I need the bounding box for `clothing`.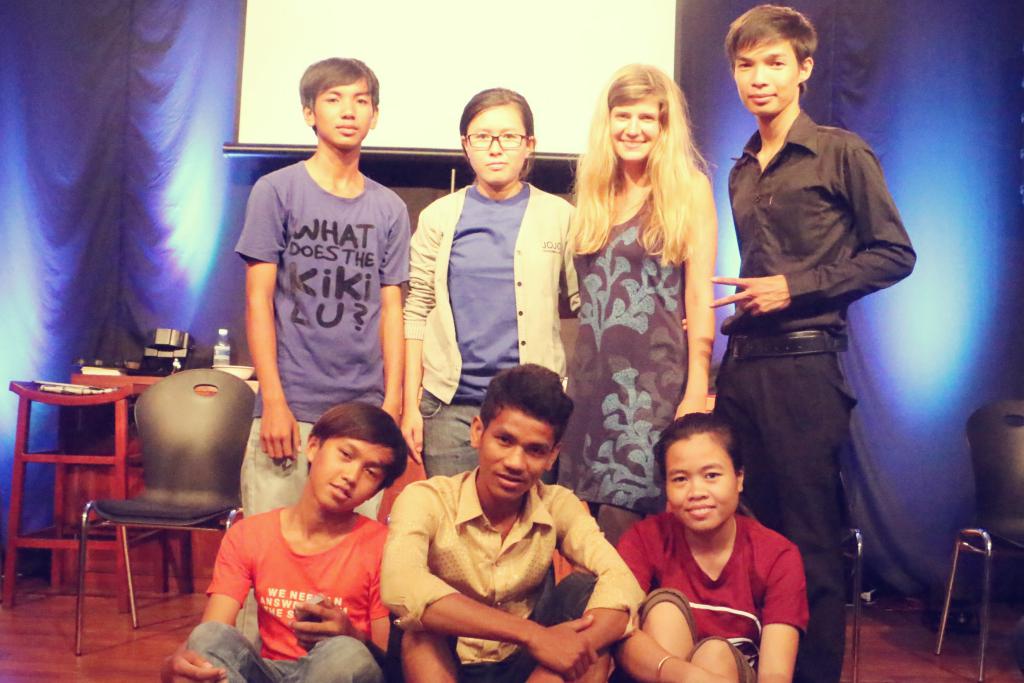
Here it is: pyautogui.locateOnScreen(238, 156, 417, 518).
